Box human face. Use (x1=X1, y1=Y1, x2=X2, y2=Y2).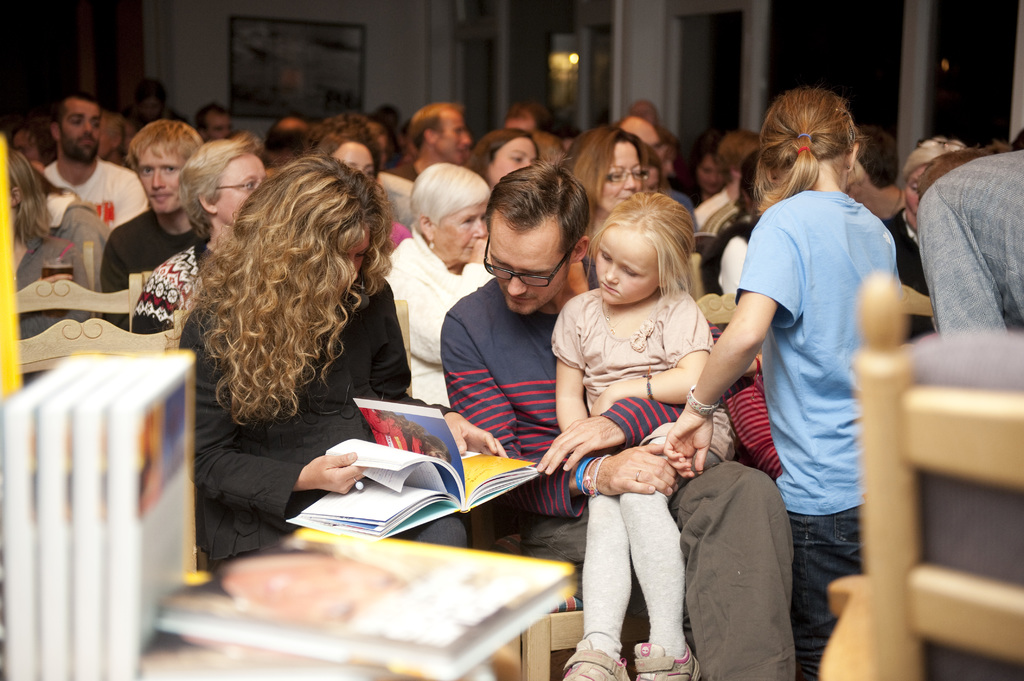
(x1=489, y1=137, x2=532, y2=186).
